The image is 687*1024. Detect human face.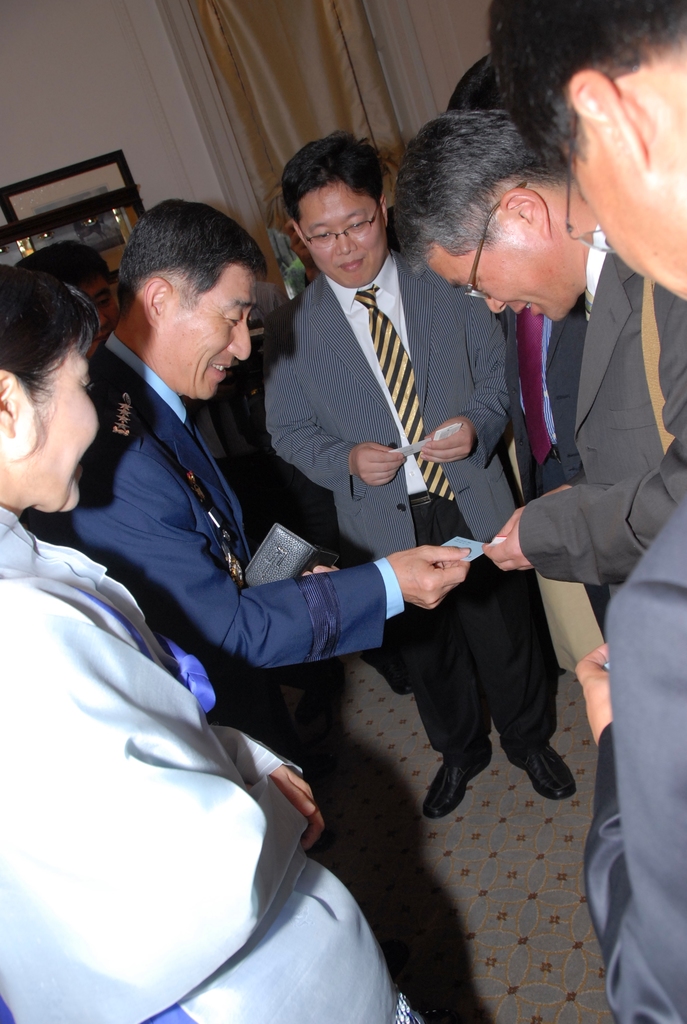
Detection: <region>151, 265, 253, 401</region>.
